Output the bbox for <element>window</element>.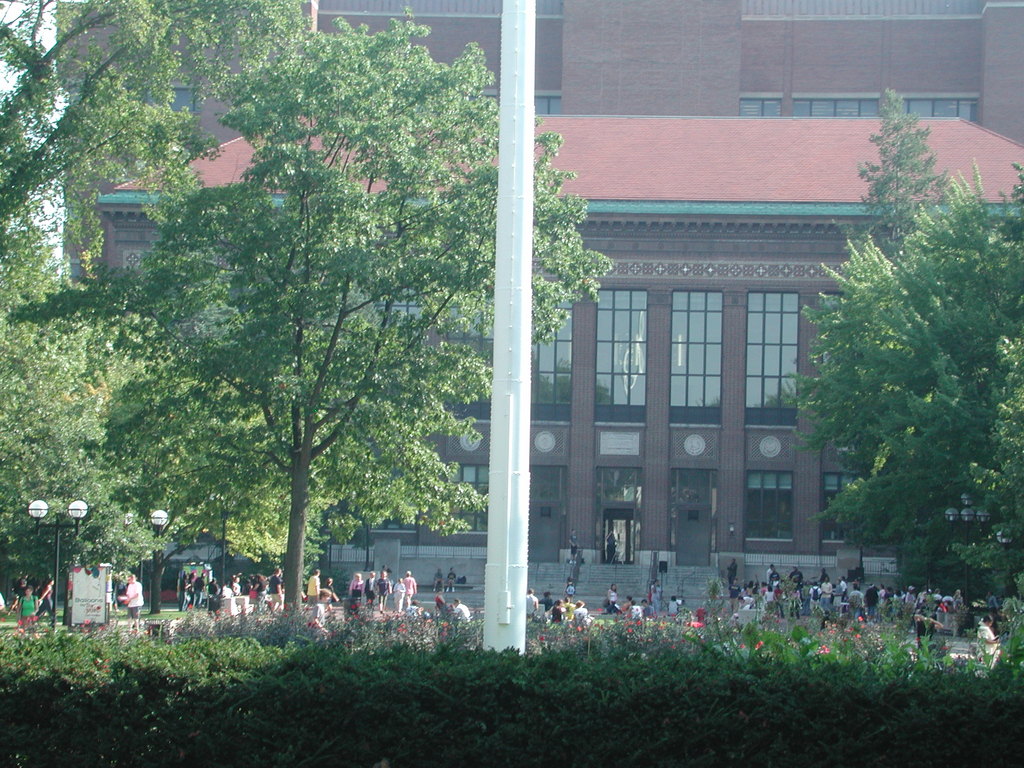
{"x1": 823, "y1": 473, "x2": 856, "y2": 543}.
